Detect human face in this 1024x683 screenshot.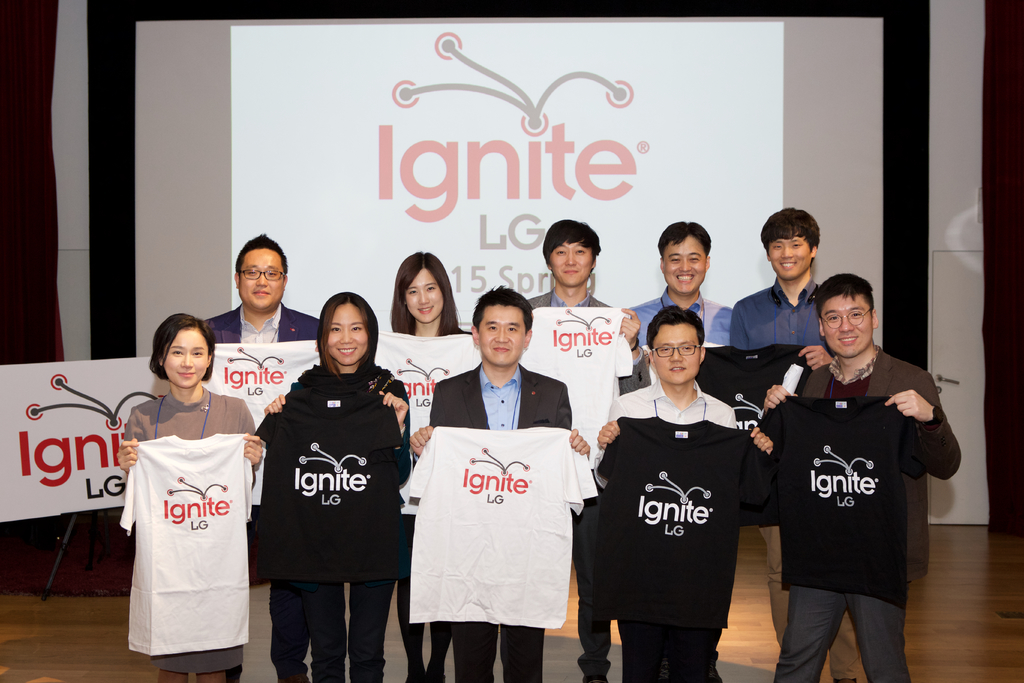
Detection: 399, 268, 438, 322.
